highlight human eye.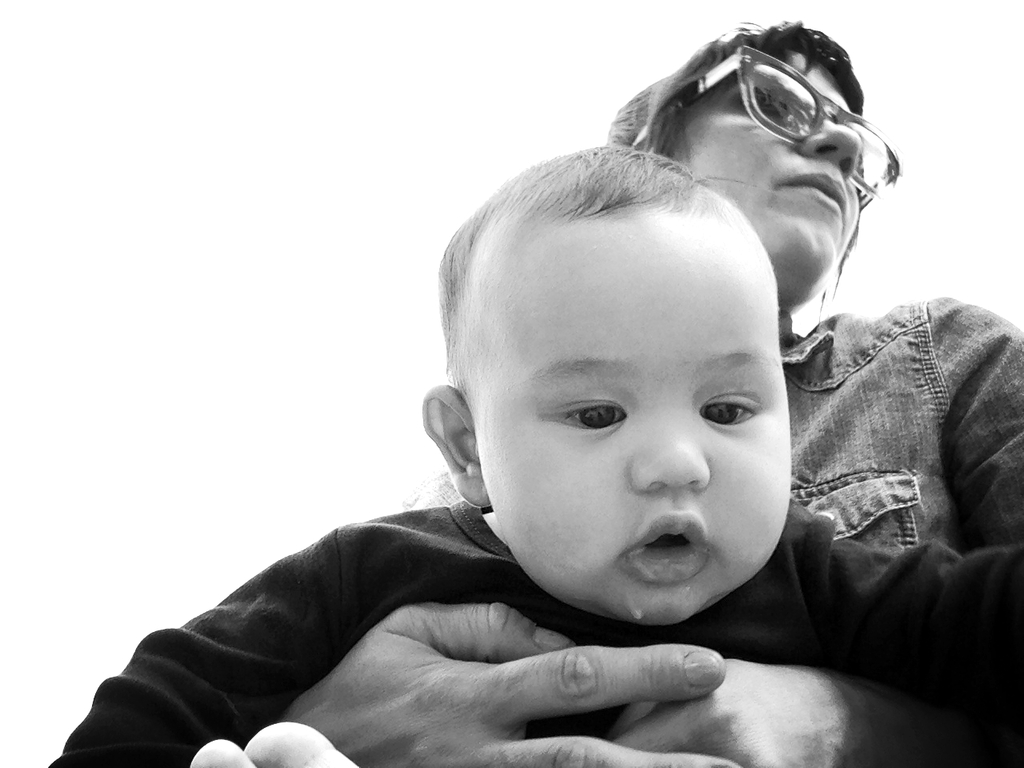
Highlighted region: (x1=702, y1=390, x2=760, y2=426).
